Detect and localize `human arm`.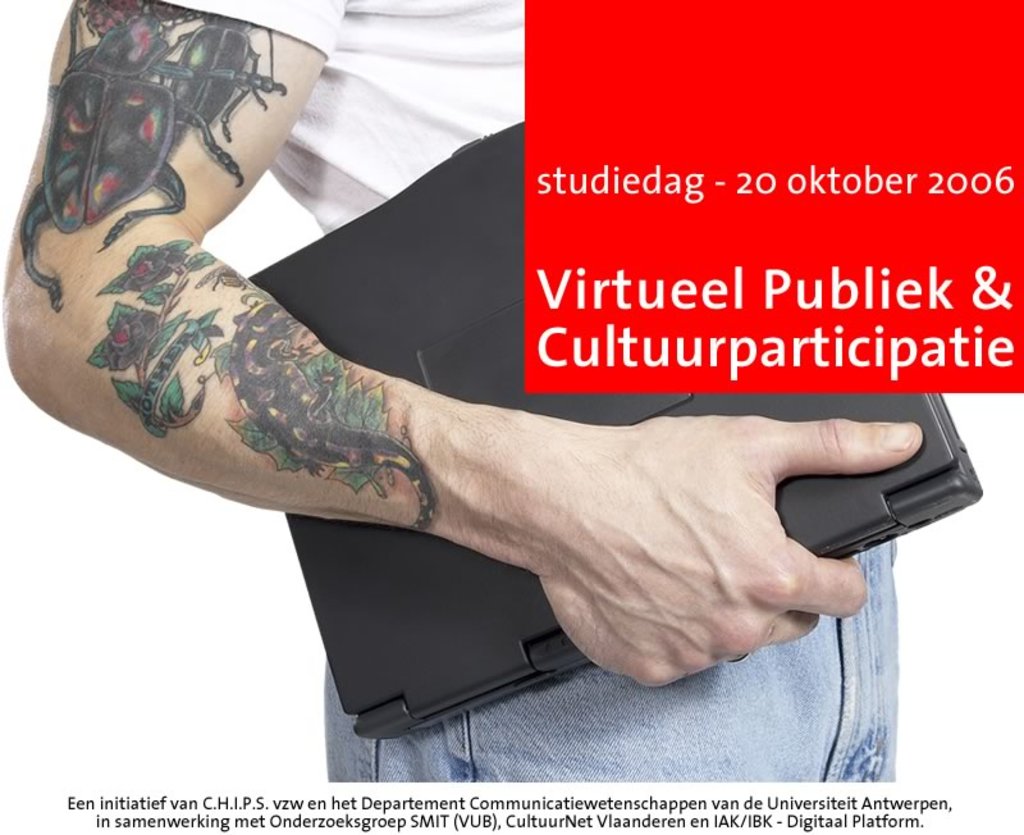
Localized at [left=0, top=0, right=922, bottom=684].
